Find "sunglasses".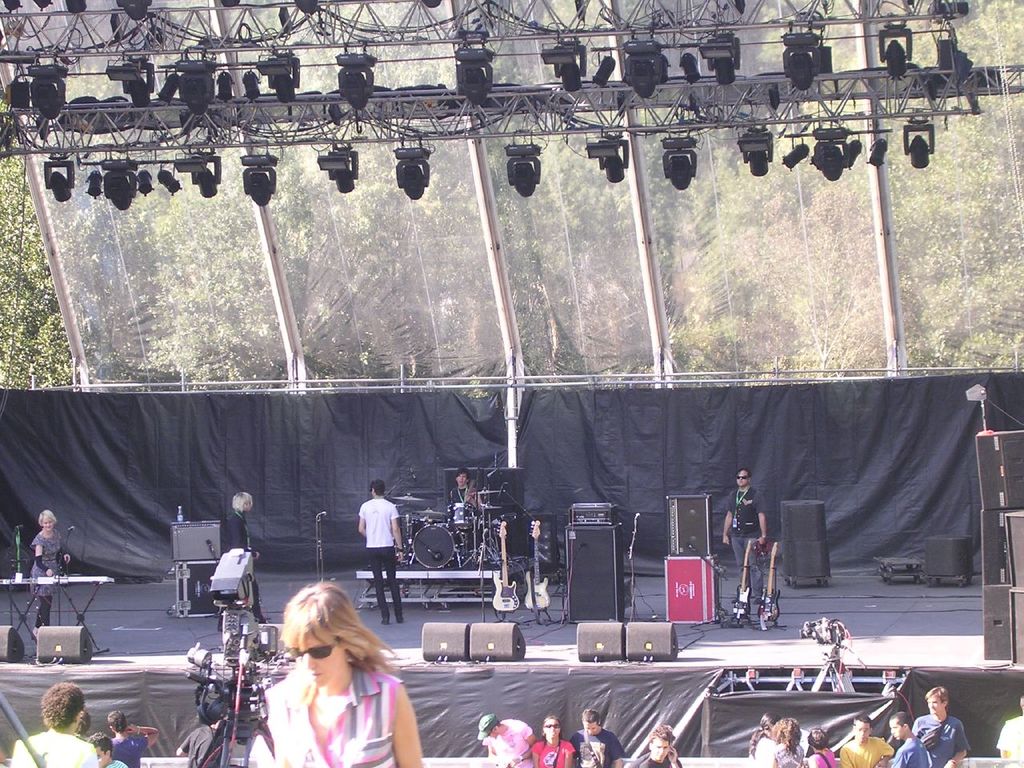
bbox=[543, 722, 559, 728].
